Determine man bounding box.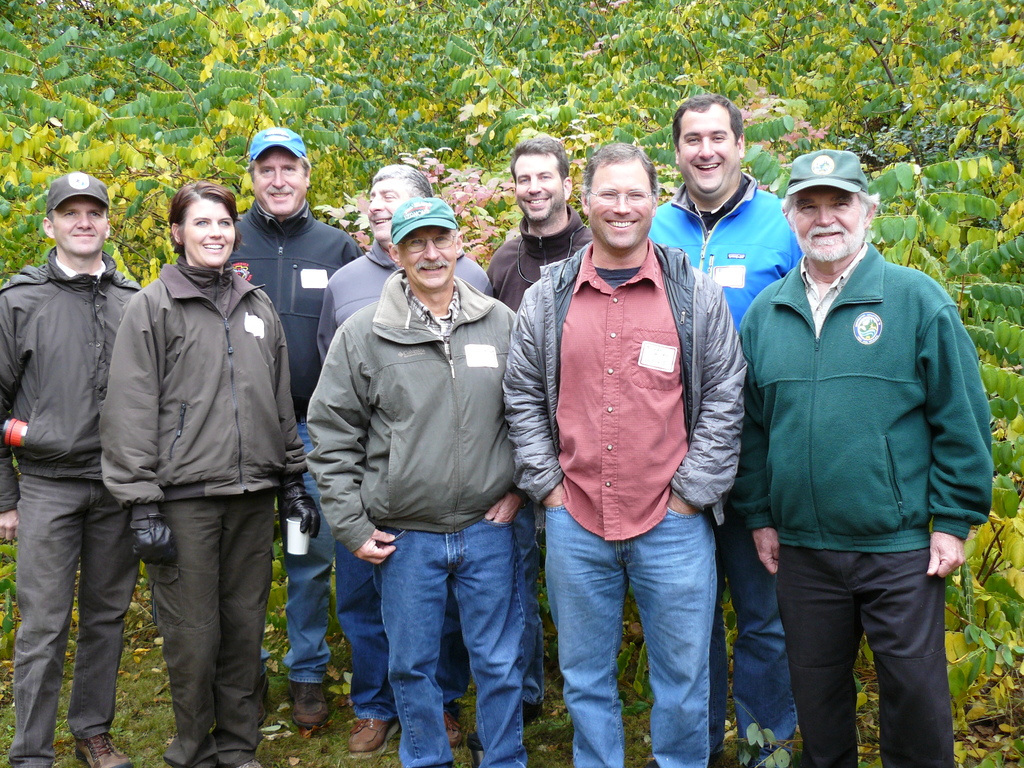
Determined: left=725, top=125, right=991, bottom=767.
